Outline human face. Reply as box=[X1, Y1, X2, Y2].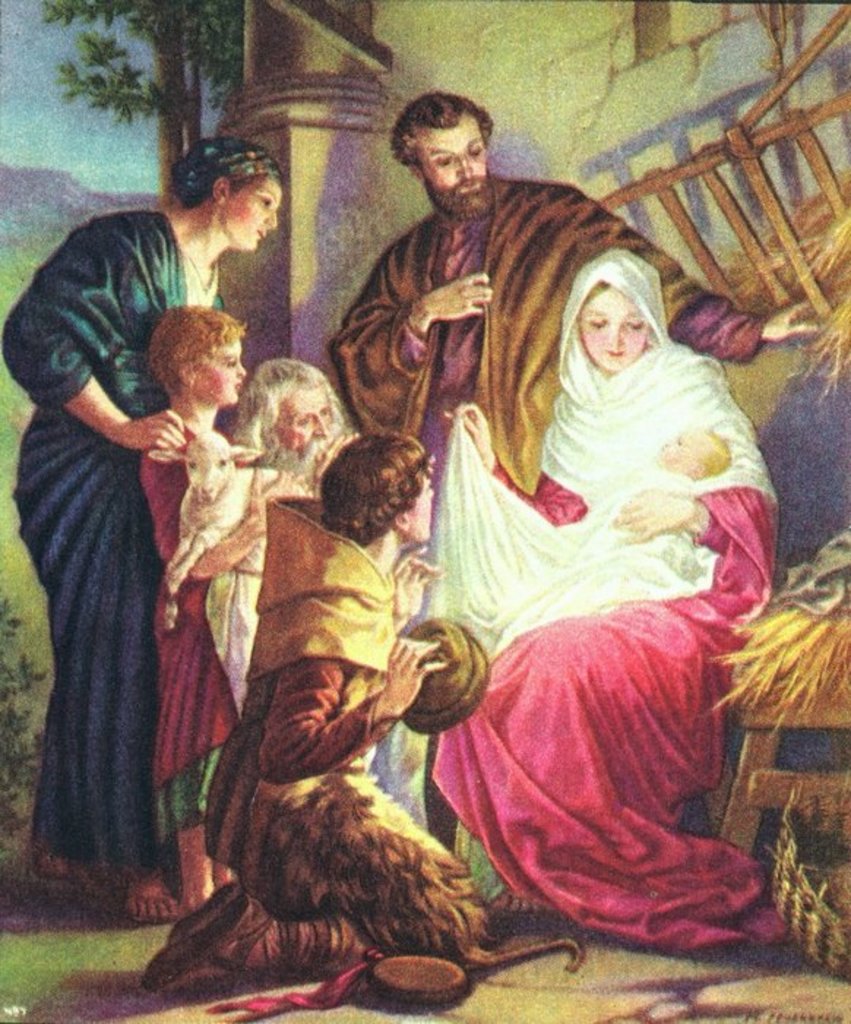
box=[406, 477, 433, 540].
